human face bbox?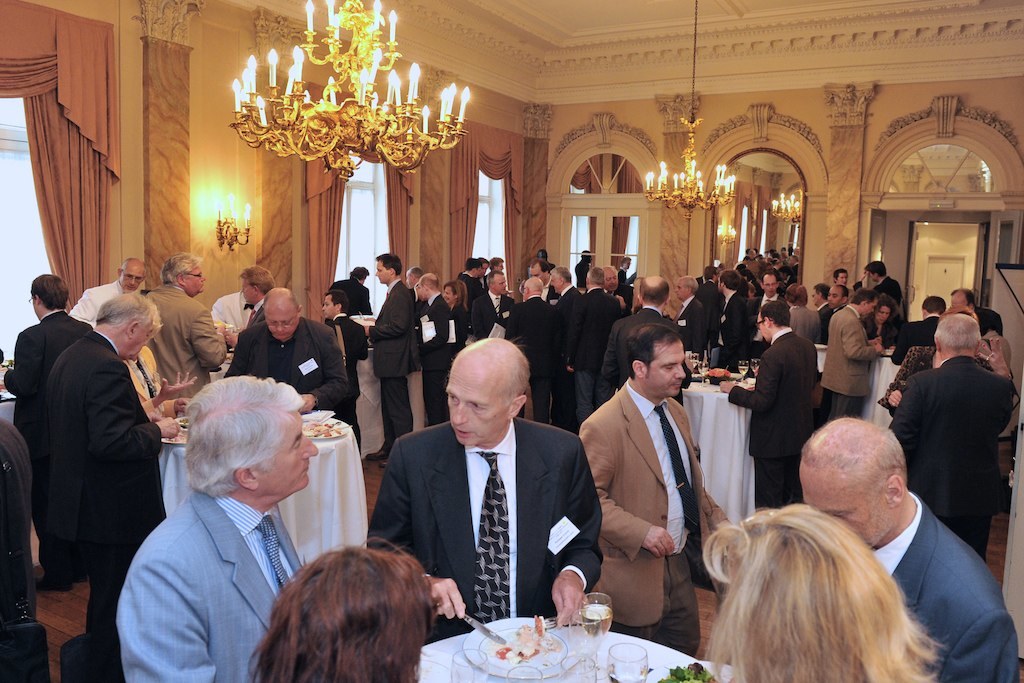
BBox(473, 267, 474, 268)
